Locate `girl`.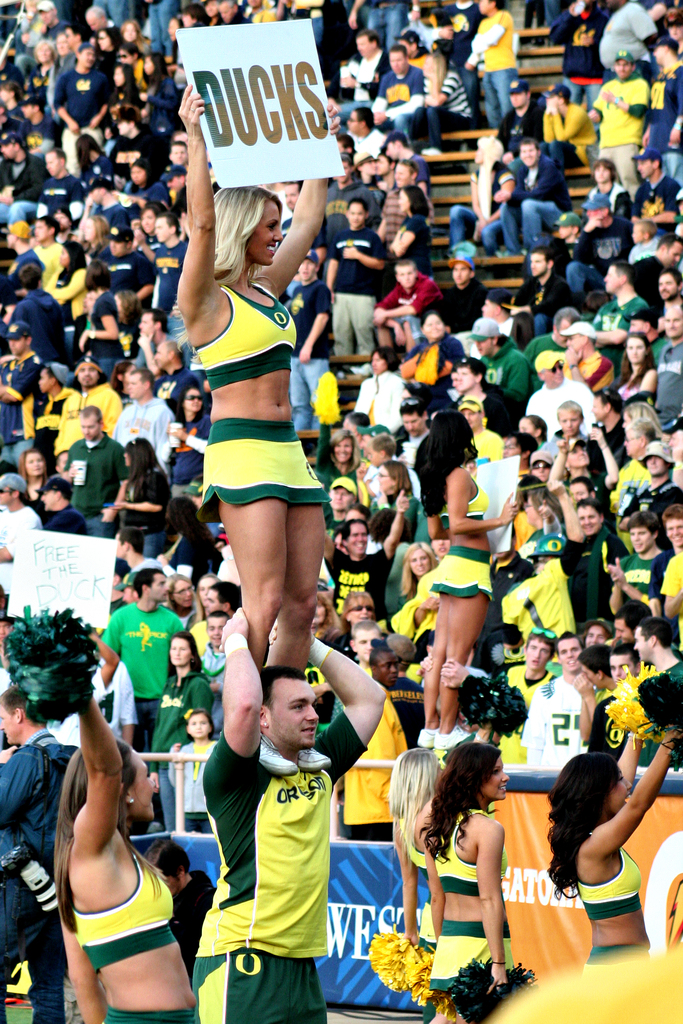
Bounding box: 612 335 659 404.
